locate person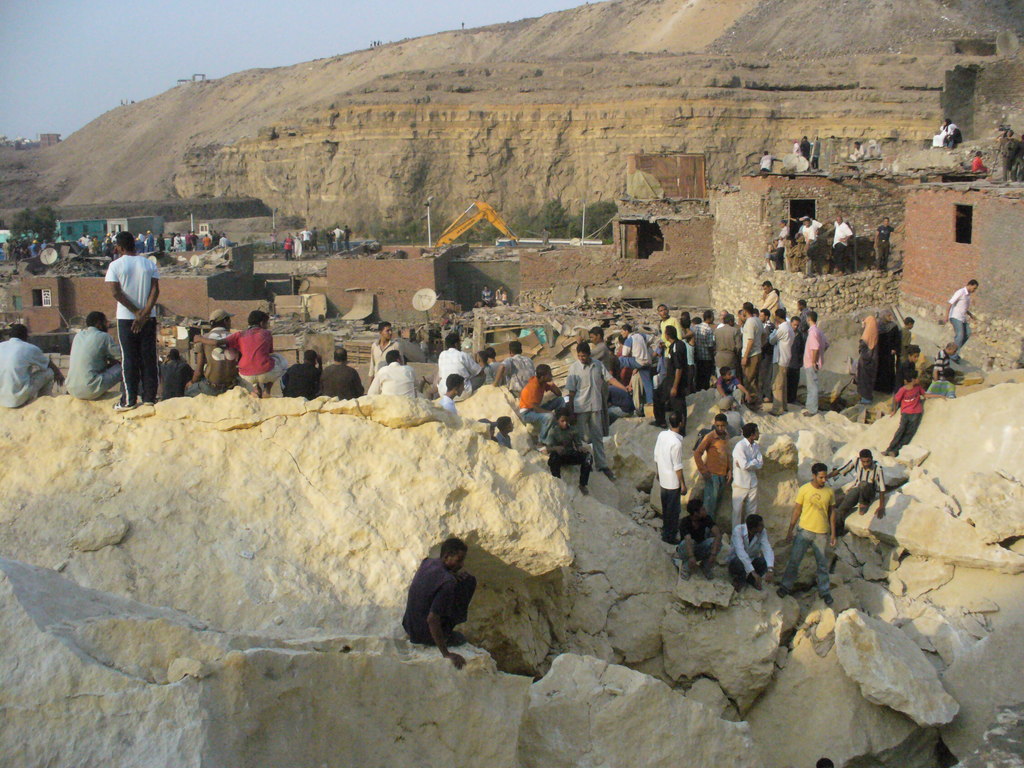
locate(369, 40, 374, 49)
